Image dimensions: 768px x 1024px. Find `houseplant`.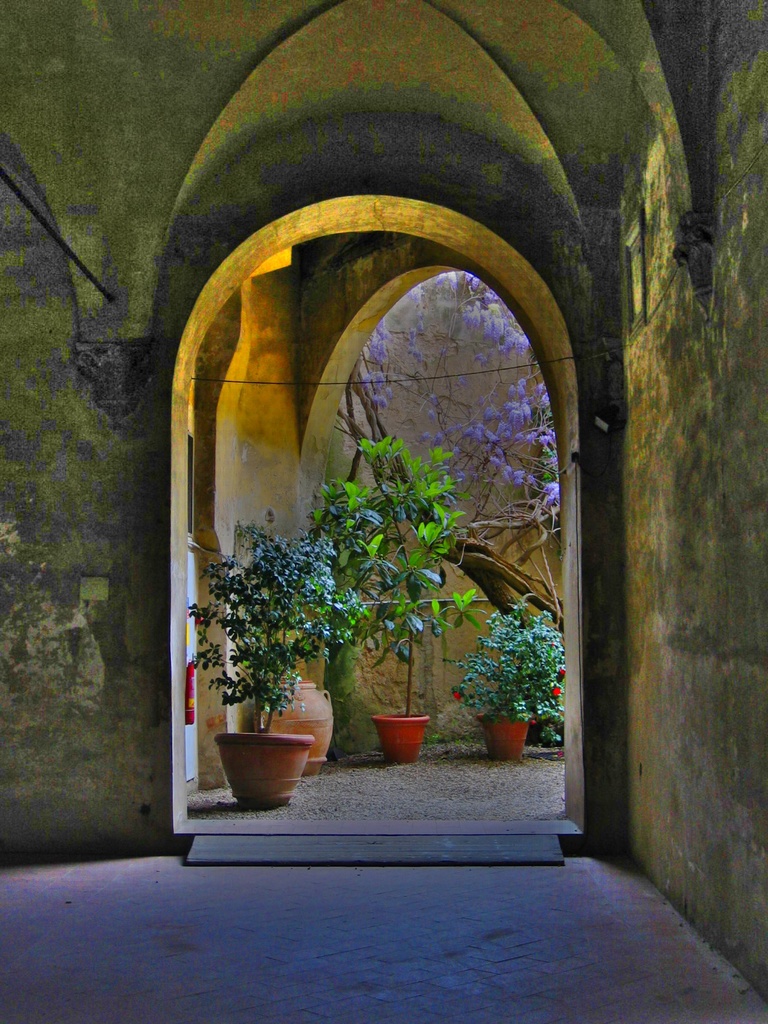
(231, 525, 366, 770).
